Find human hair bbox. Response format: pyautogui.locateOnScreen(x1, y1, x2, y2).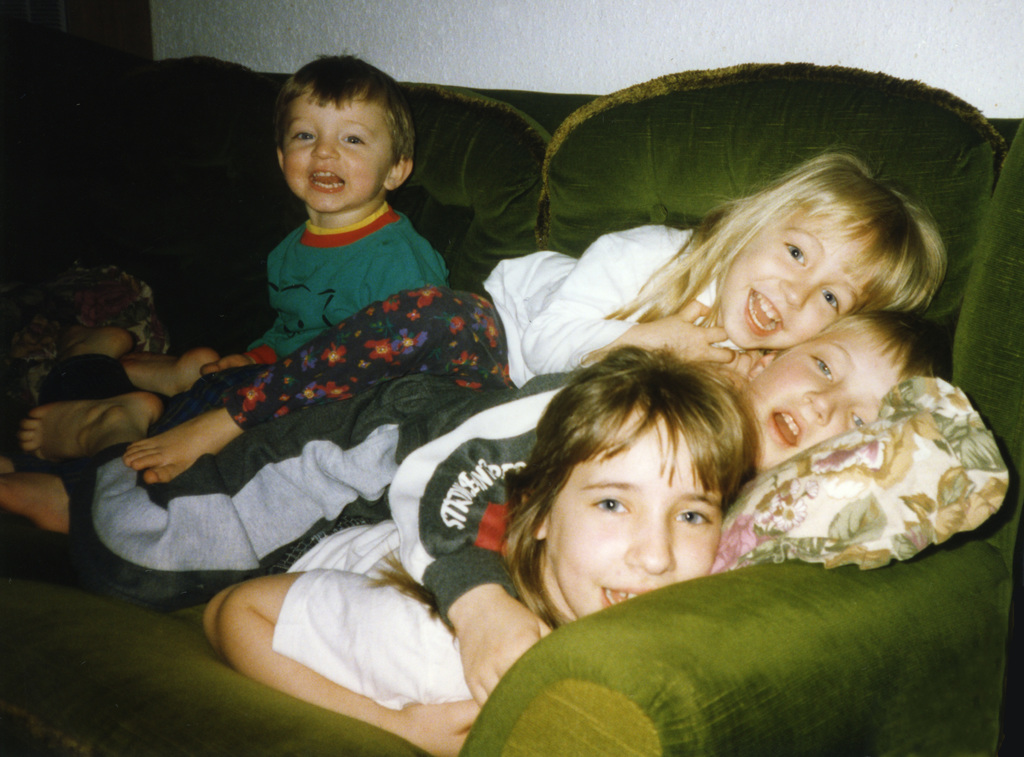
pyautogui.locateOnScreen(271, 48, 413, 170).
